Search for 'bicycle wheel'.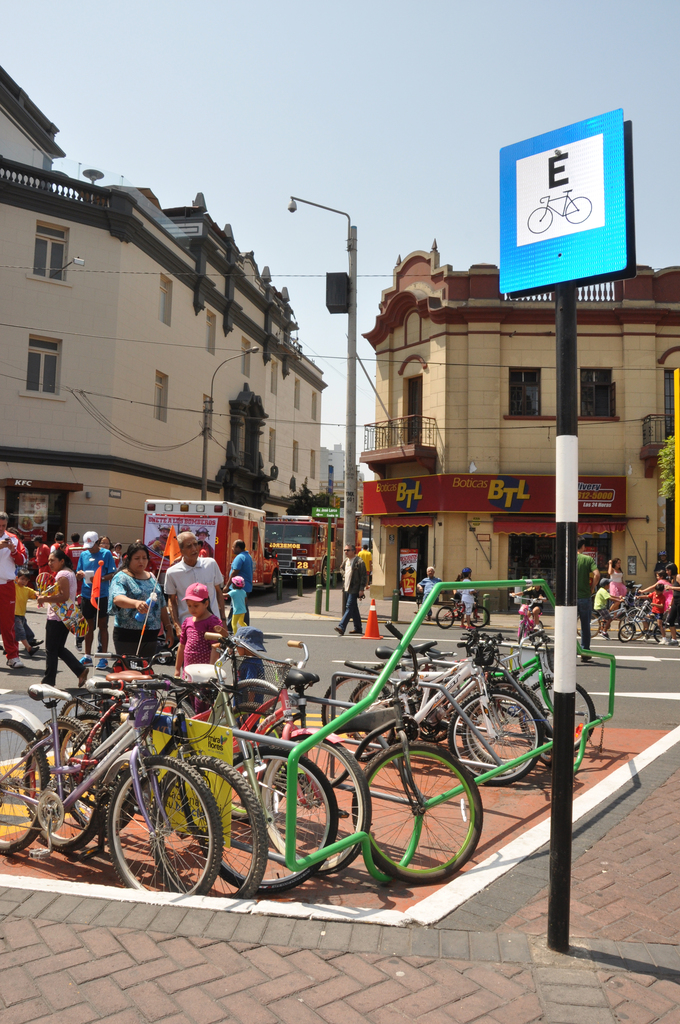
Found at <region>142, 753, 264, 903</region>.
